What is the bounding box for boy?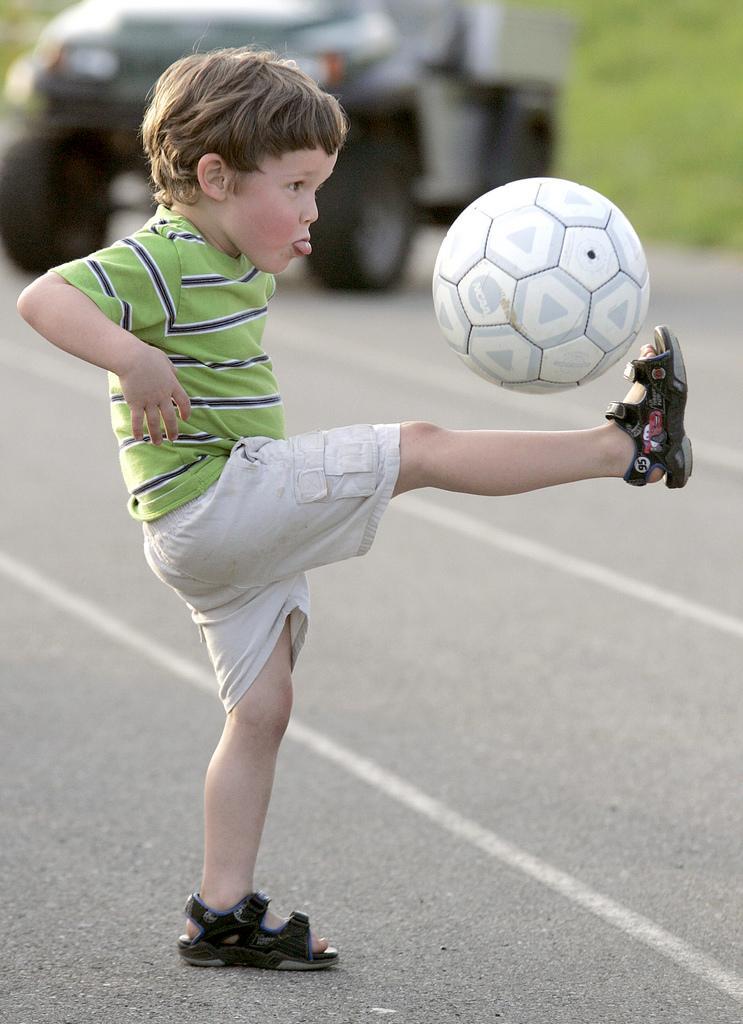
<bbox>76, 30, 564, 974</bbox>.
